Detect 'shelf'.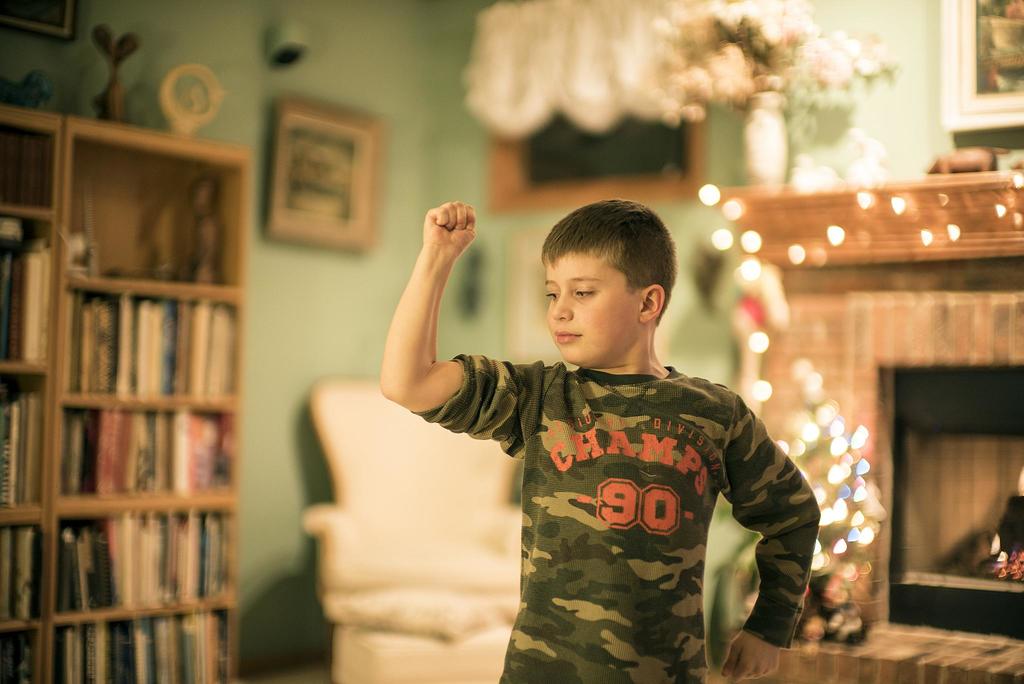
Detected at locate(0, 119, 56, 222).
